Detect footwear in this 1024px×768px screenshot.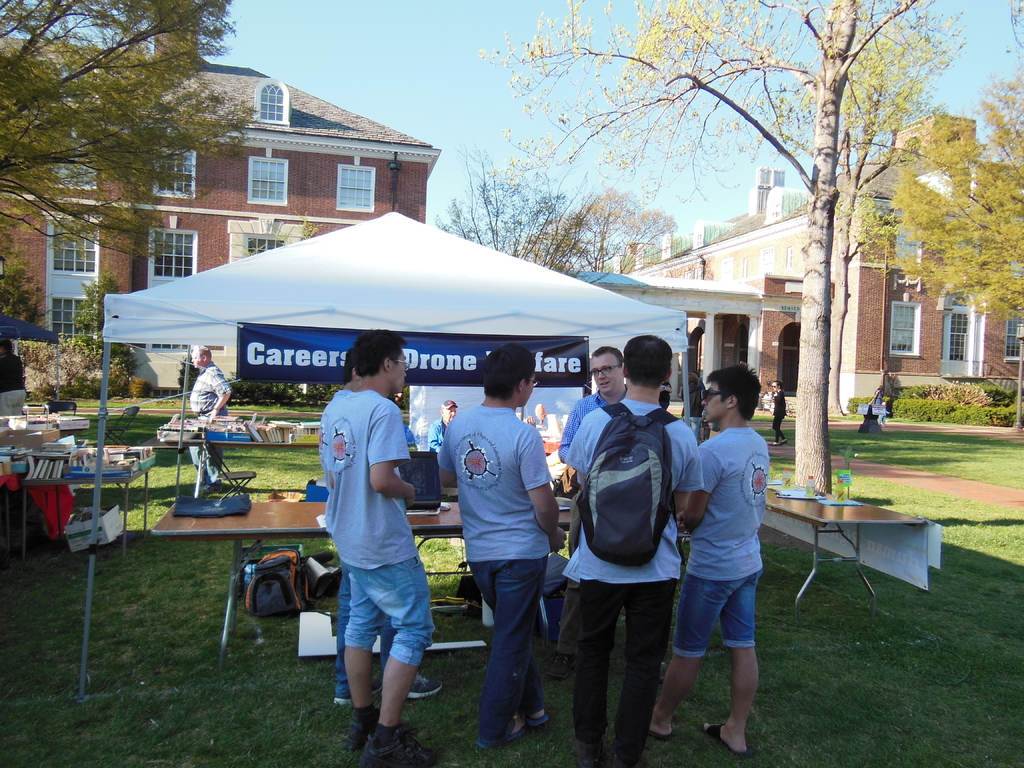
Detection: rect(643, 729, 671, 744).
